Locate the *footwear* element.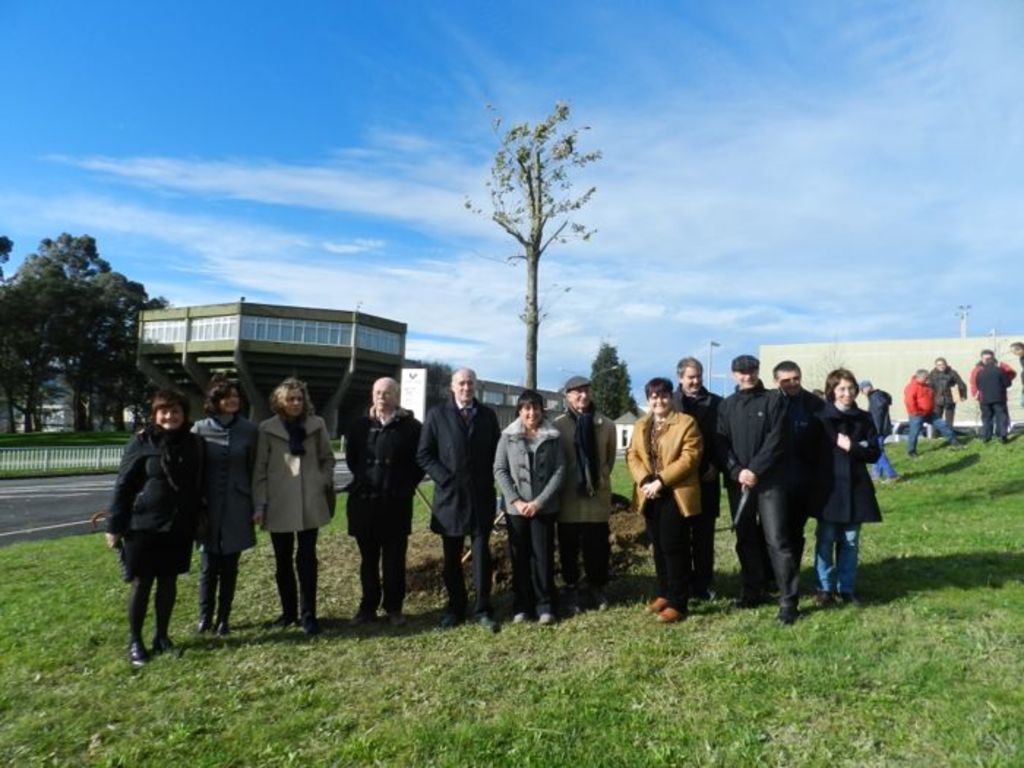
Element bbox: <bbox>345, 595, 372, 629</bbox>.
